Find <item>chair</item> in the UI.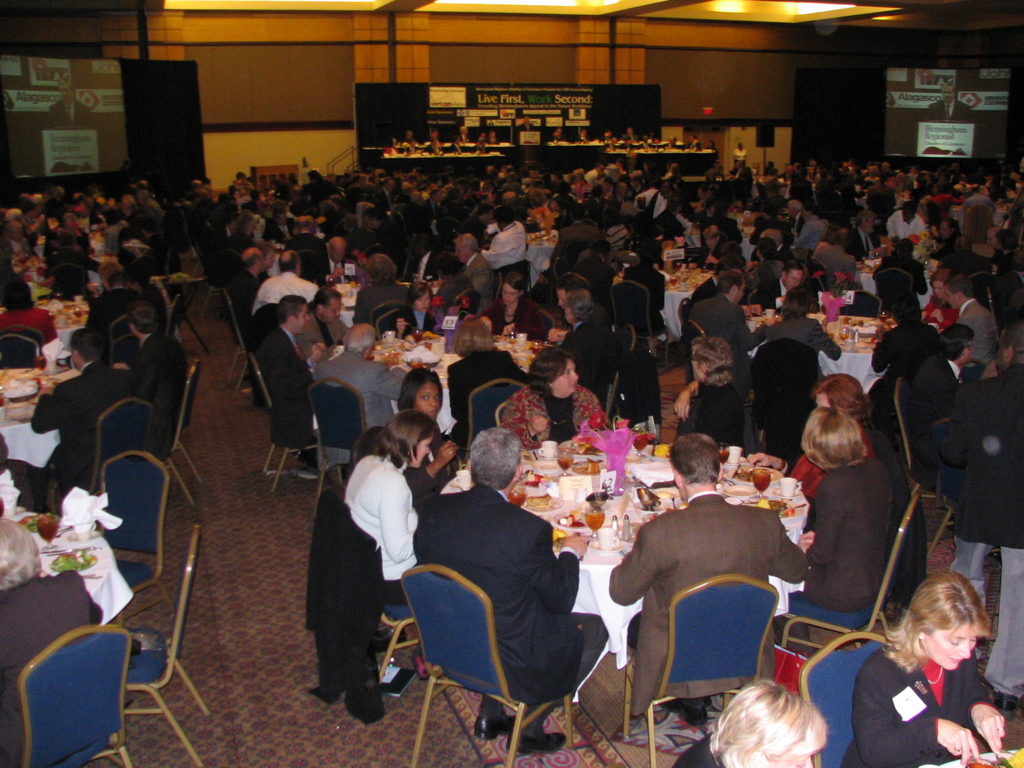
UI element at 874/267/916/294.
